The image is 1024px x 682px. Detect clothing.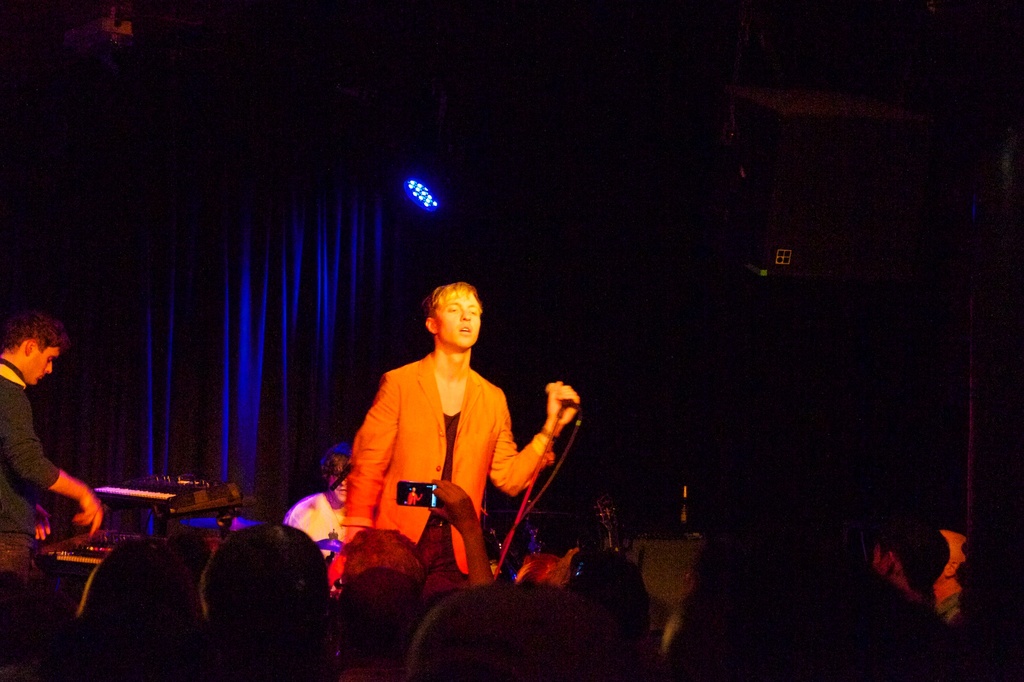
Detection: left=0, top=353, right=59, bottom=574.
